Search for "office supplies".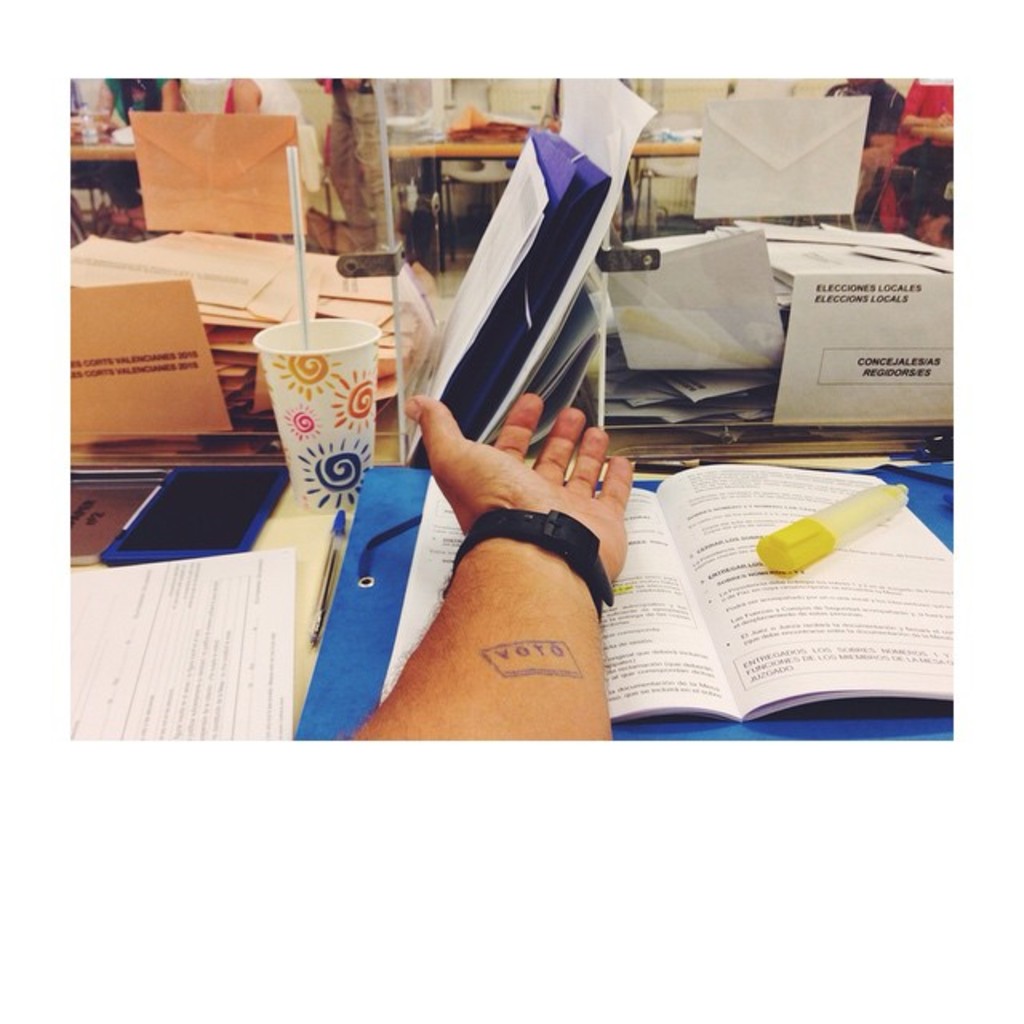
Found at locate(744, 222, 938, 427).
